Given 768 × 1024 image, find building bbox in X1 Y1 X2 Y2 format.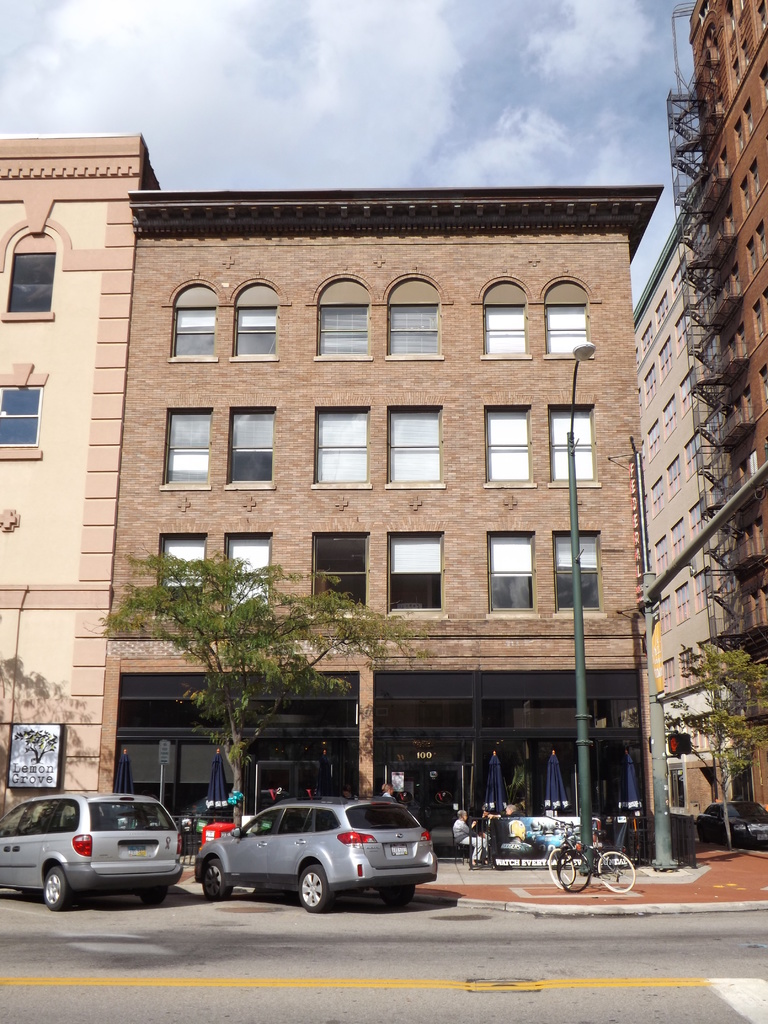
665 0 767 812.
